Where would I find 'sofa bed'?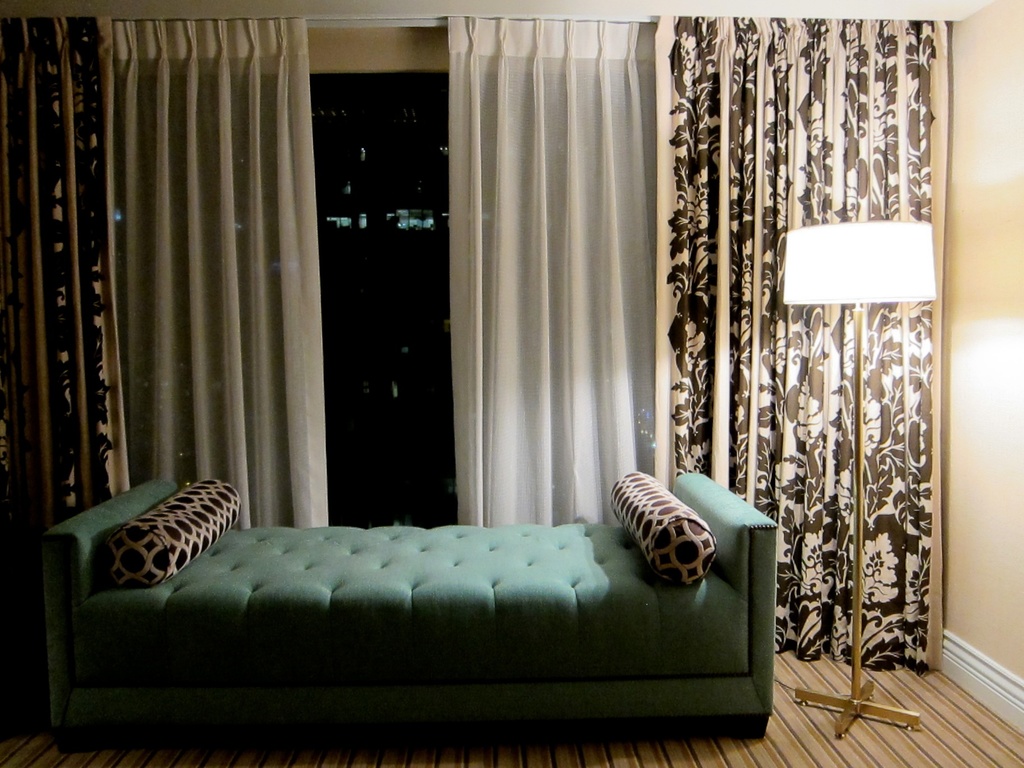
At left=38, top=467, right=775, bottom=738.
